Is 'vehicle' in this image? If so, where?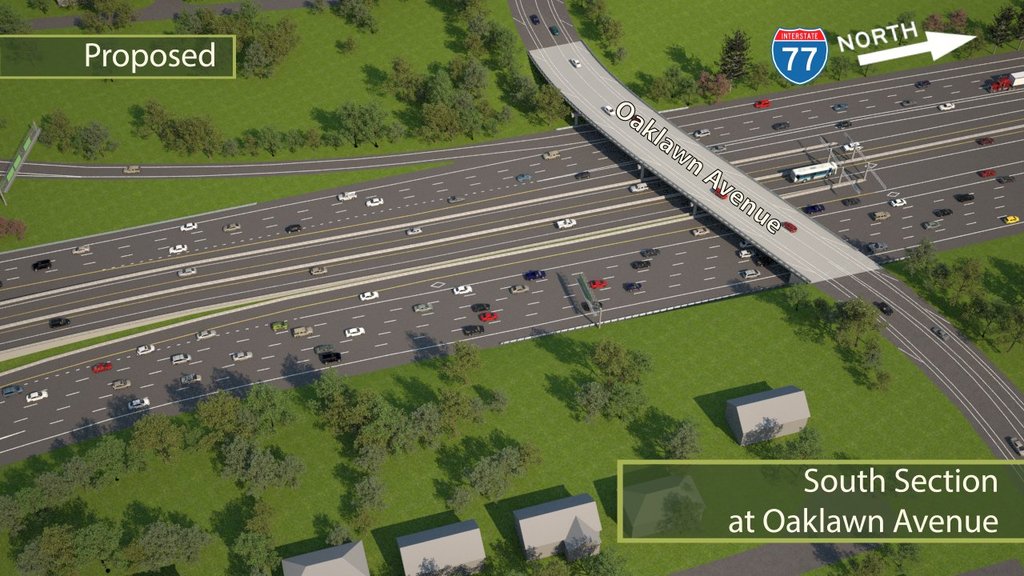
Yes, at l=690, t=223, r=714, b=239.
